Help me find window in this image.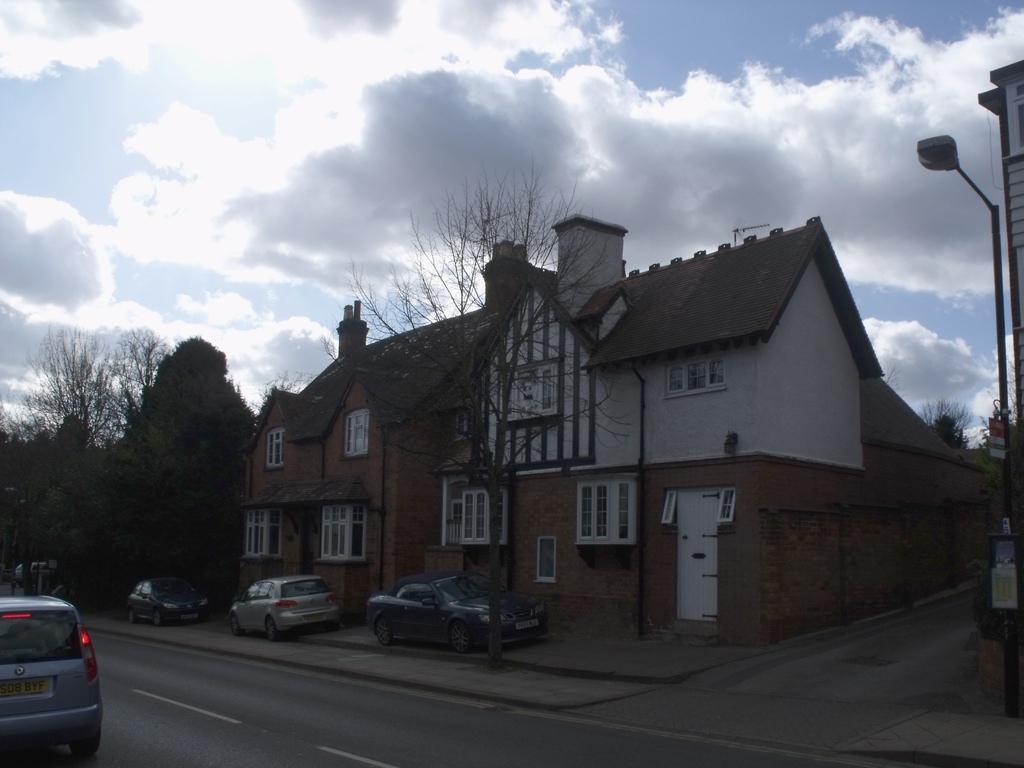
Found it: box=[506, 367, 552, 422].
